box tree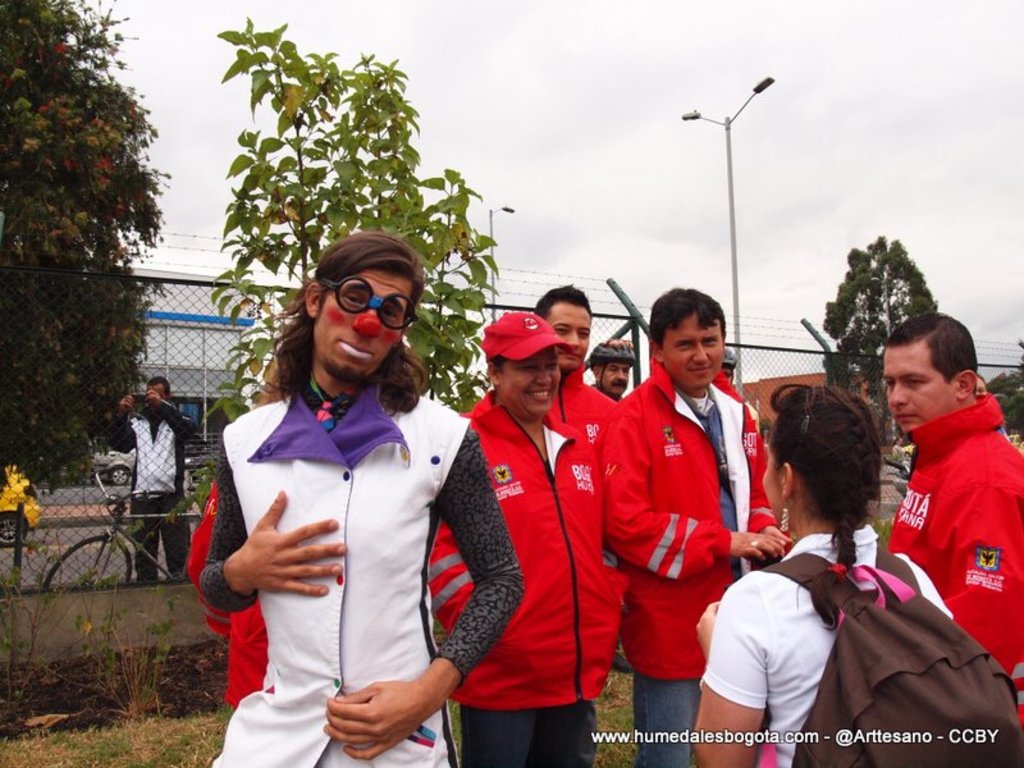
<bbox>0, 0, 173, 486</bbox>
